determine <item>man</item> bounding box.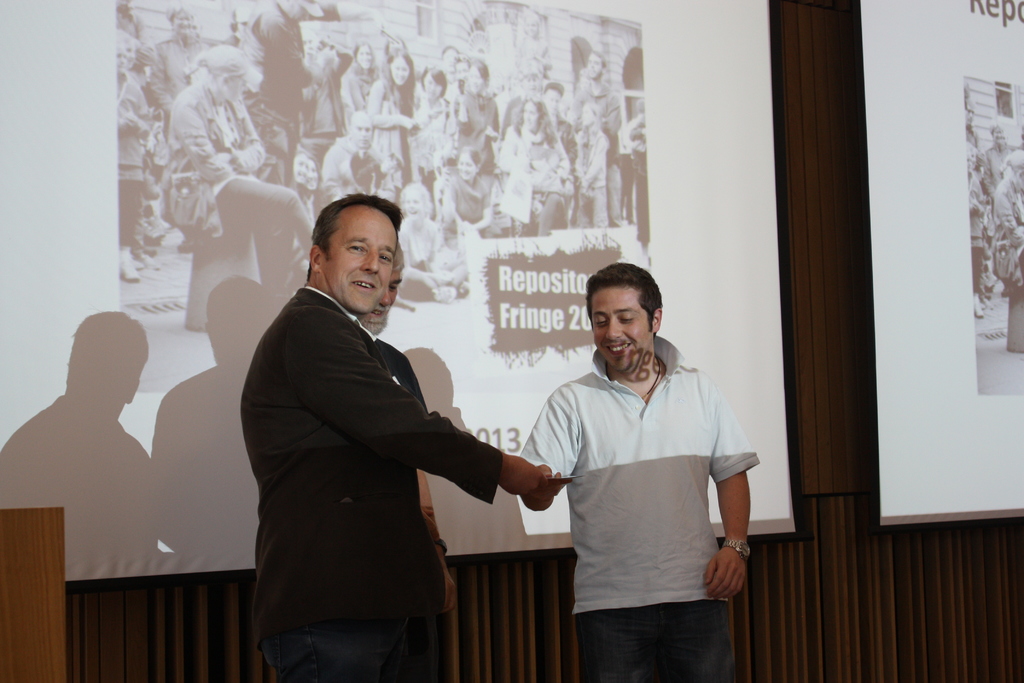
Determined: <box>235,191,547,682</box>.
